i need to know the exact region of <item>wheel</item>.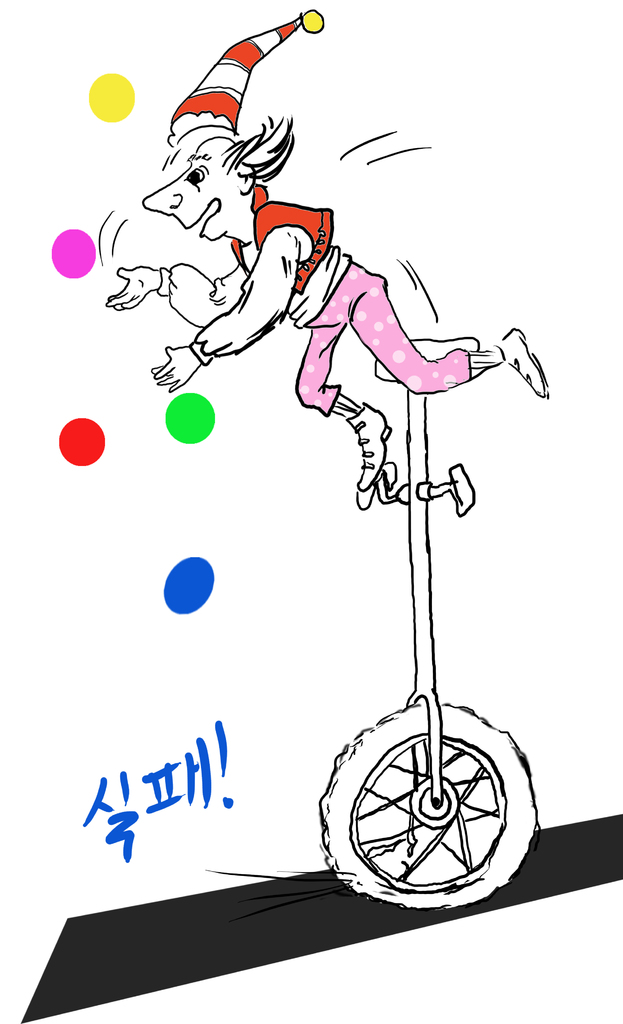
Region: [x1=325, y1=715, x2=546, y2=899].
